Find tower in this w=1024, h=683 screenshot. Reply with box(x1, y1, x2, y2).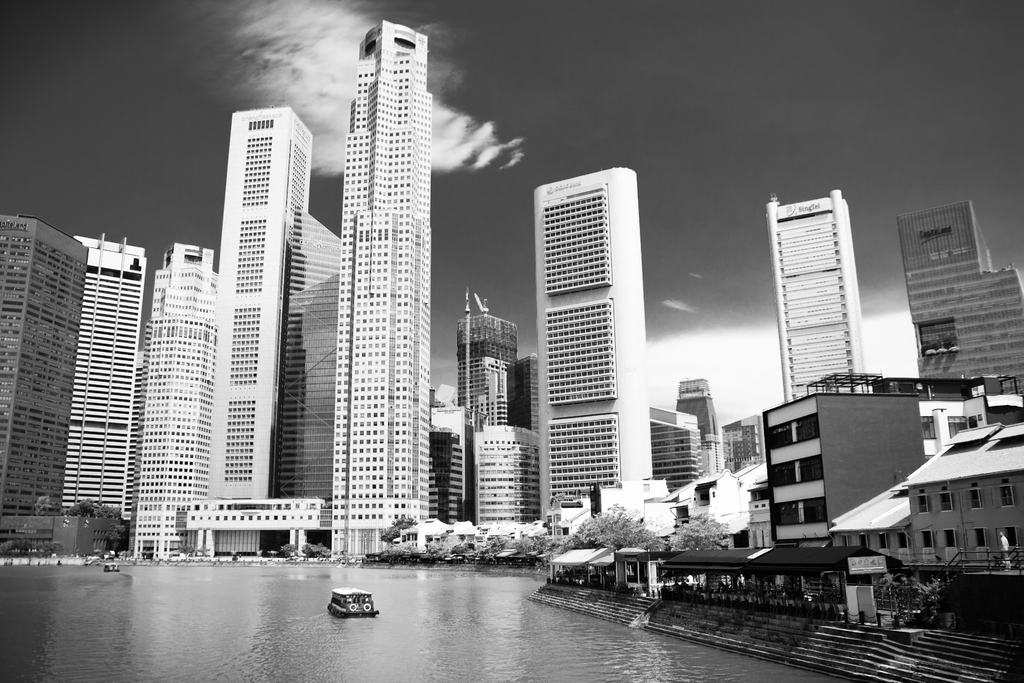
box(899, 200, 1023, 375).
